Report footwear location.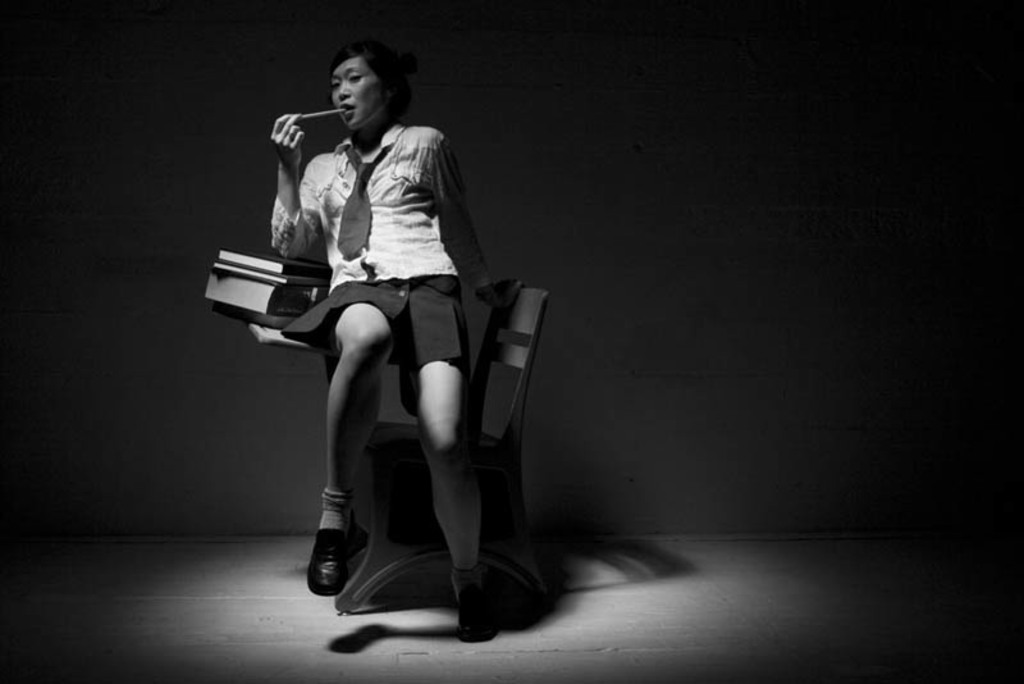
Report: crop(303, 492, 361, 607).
